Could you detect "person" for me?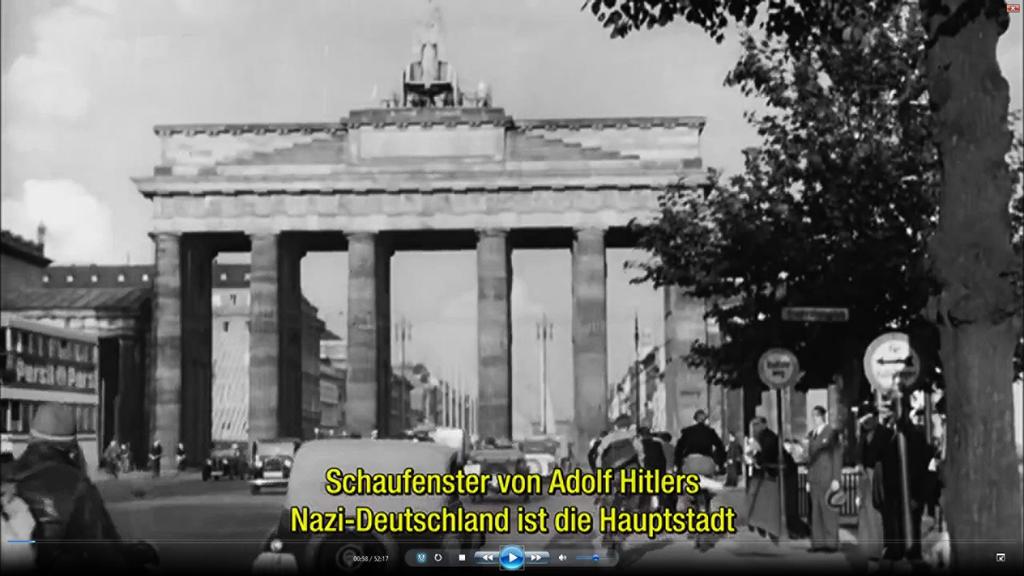
Detection result: 178/438/189/469.
